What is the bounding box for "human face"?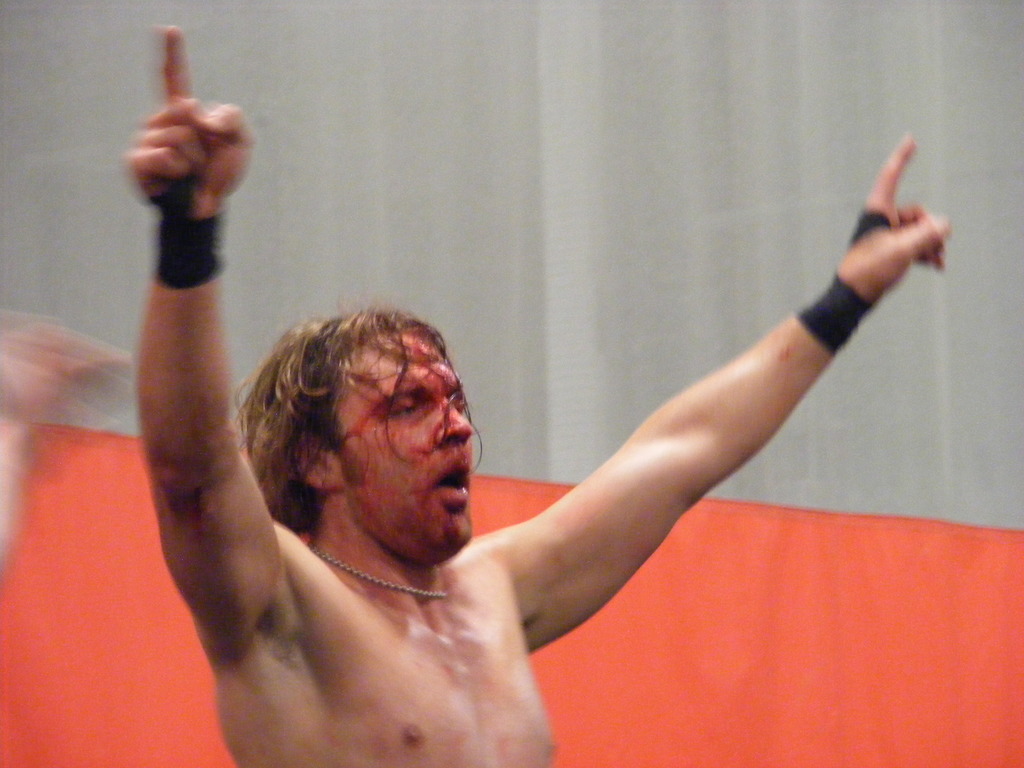
[335, 333, 470, 545].
